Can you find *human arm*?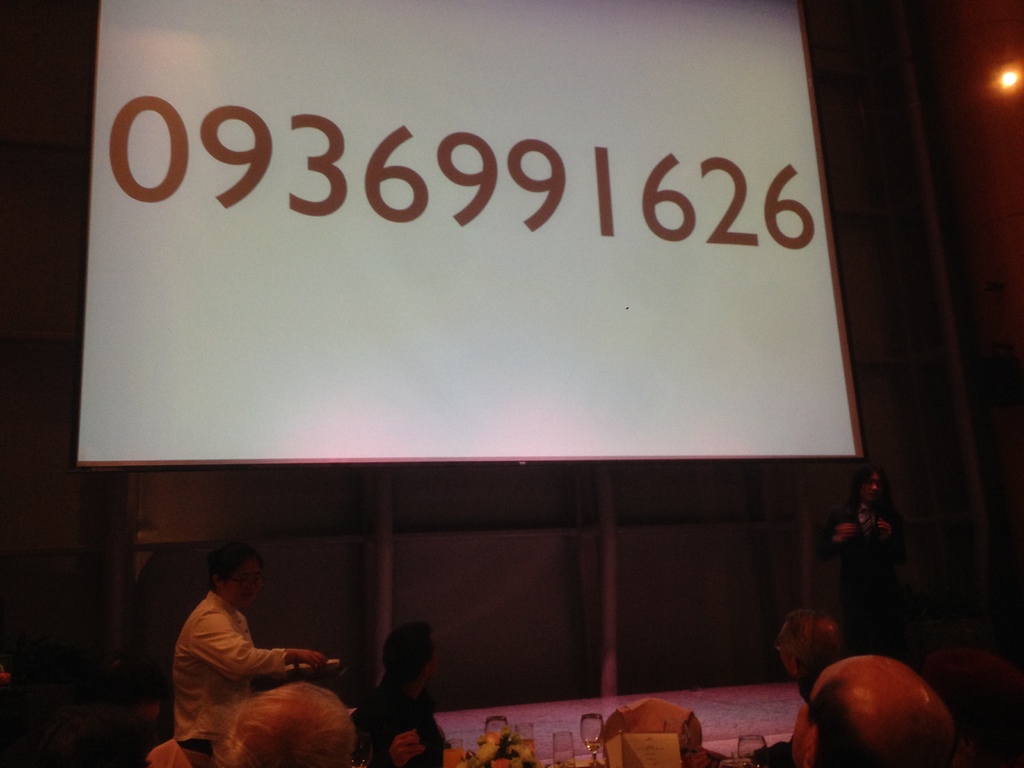
Yes, bounding box: 191,612,328,682.
